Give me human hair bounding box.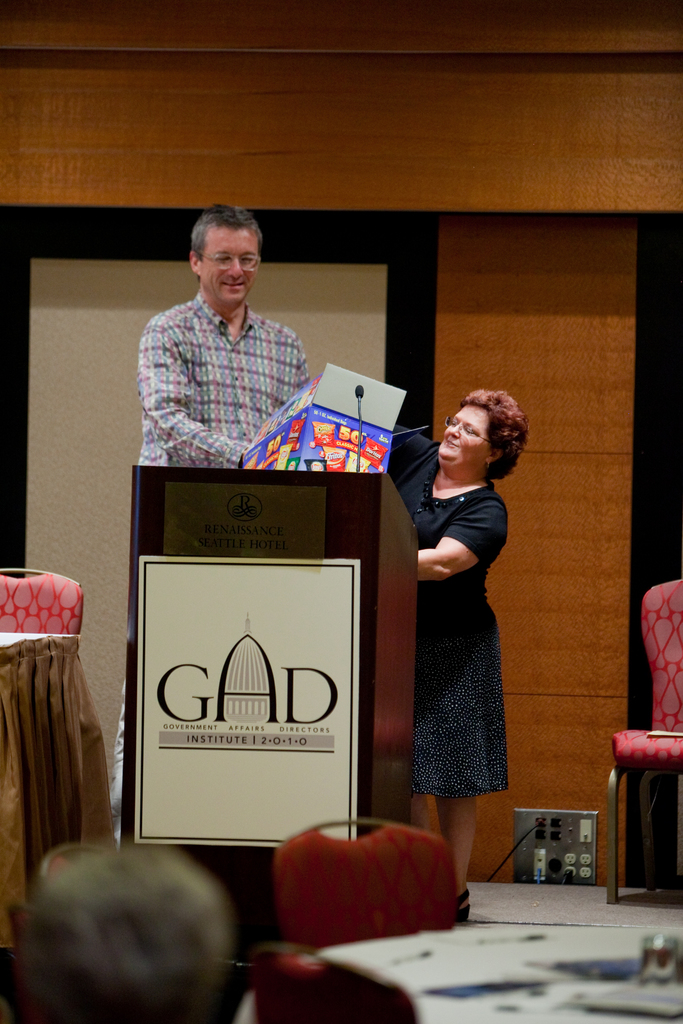
15, 857, 251, 1023.
